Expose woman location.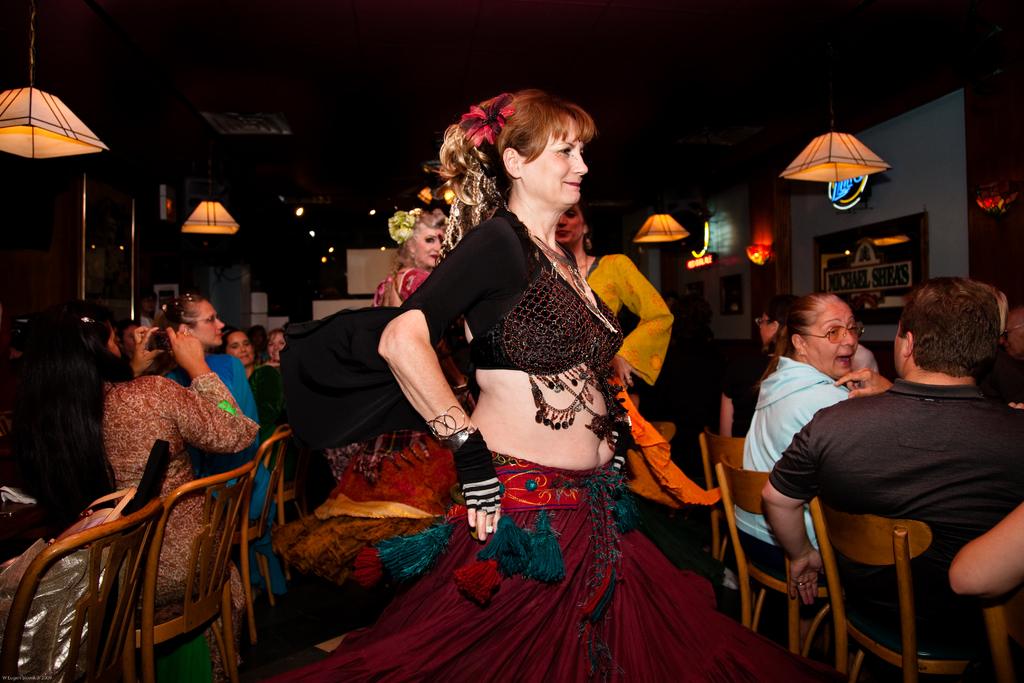
Exposed at <region>15, 321, 308, 682</region>.
